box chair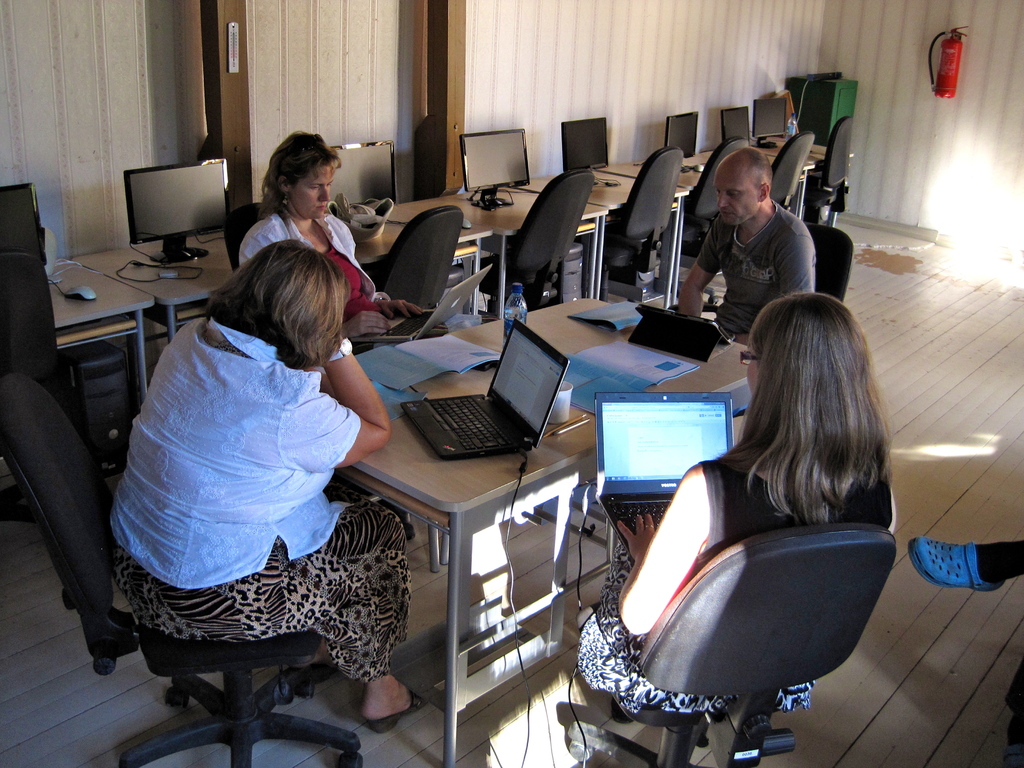
bbox=(372, 205, 465, 310)
